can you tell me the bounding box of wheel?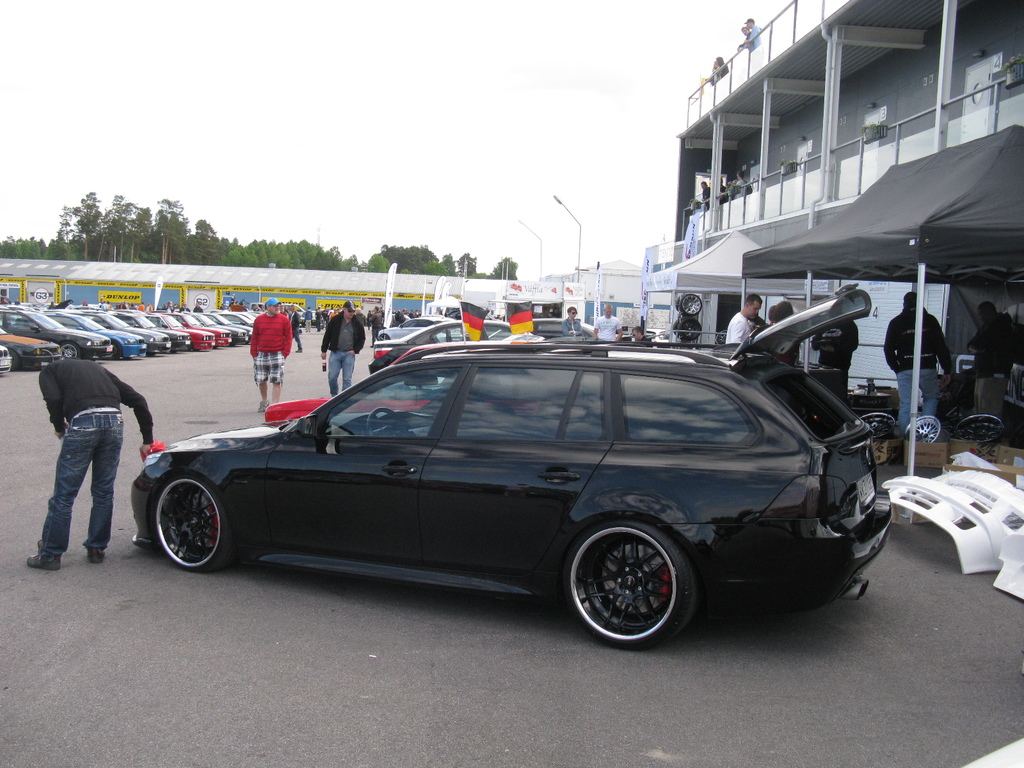
left=367, top=407, right=407, bottom=437.
